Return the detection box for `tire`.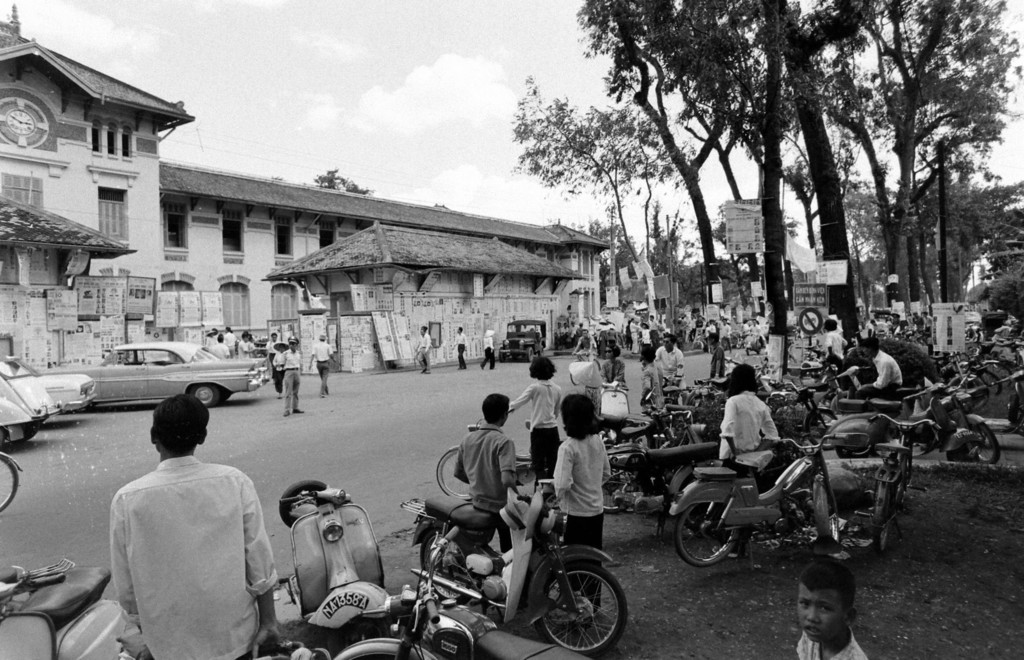
{"left": 498, "top": 348, "right": 509, "bottom": 364}.
